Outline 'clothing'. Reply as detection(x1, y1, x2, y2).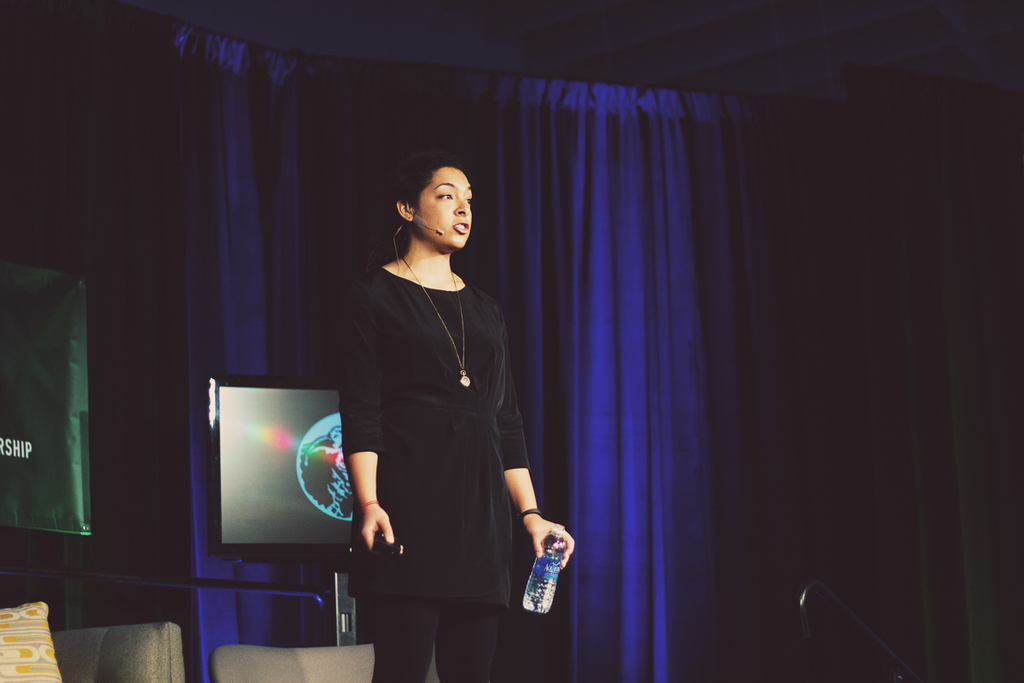
detection(335, 261, 532, 682).
